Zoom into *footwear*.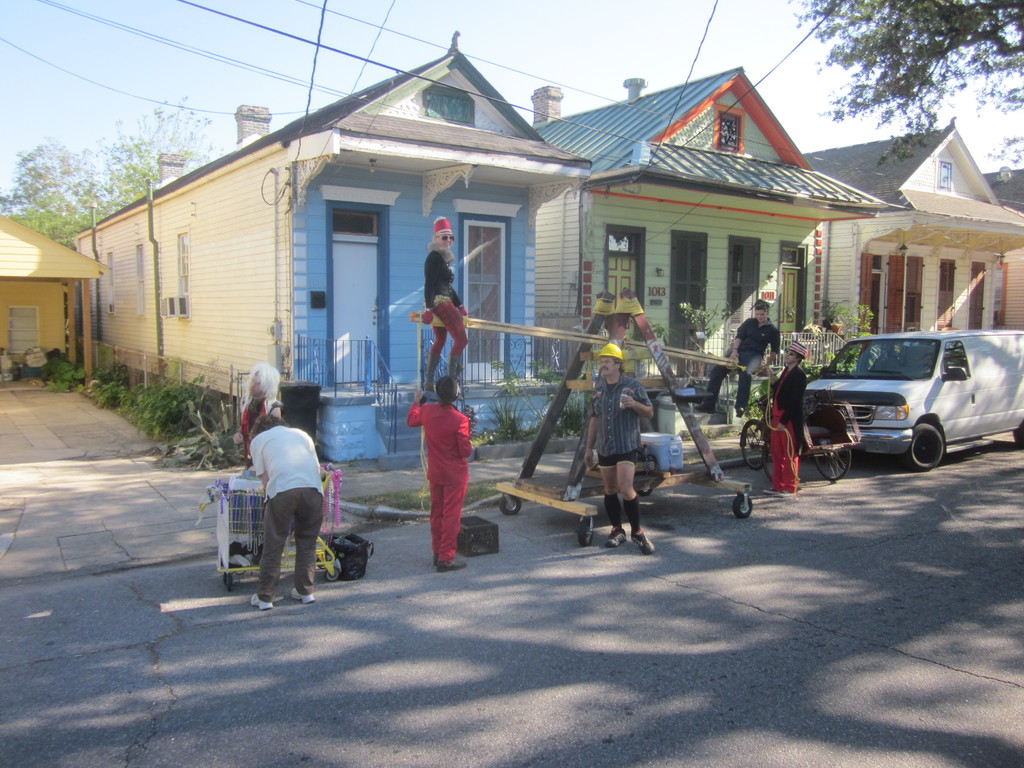
Zoom target: (x1=779, y1=487, x2=797, y2=500).
